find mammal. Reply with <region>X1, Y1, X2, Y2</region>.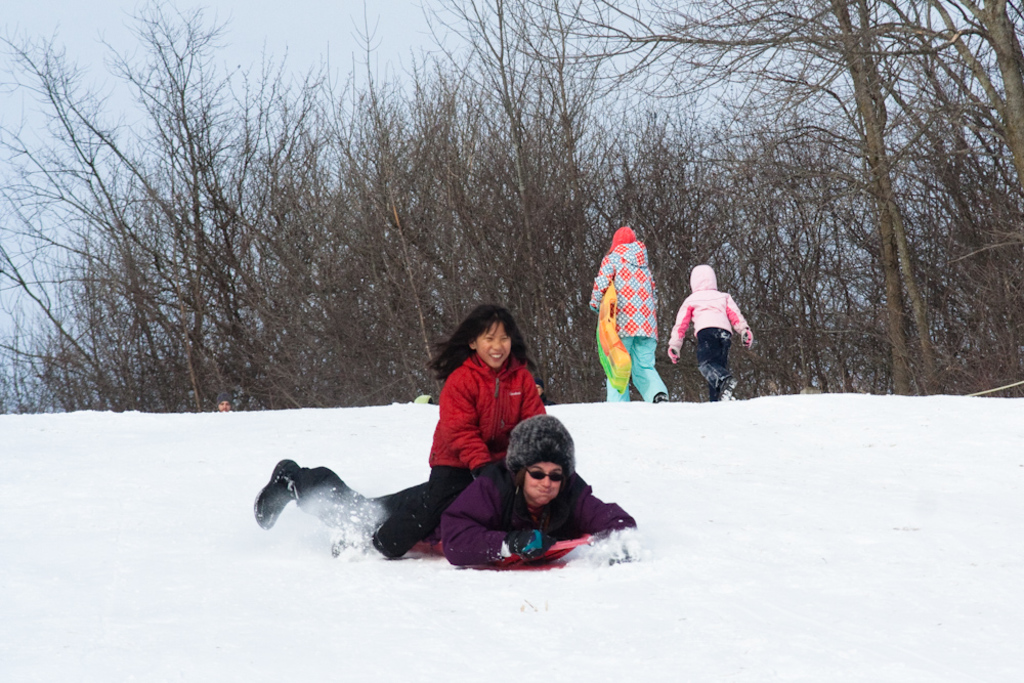
<region>374, 302, 547, 556</region>.
